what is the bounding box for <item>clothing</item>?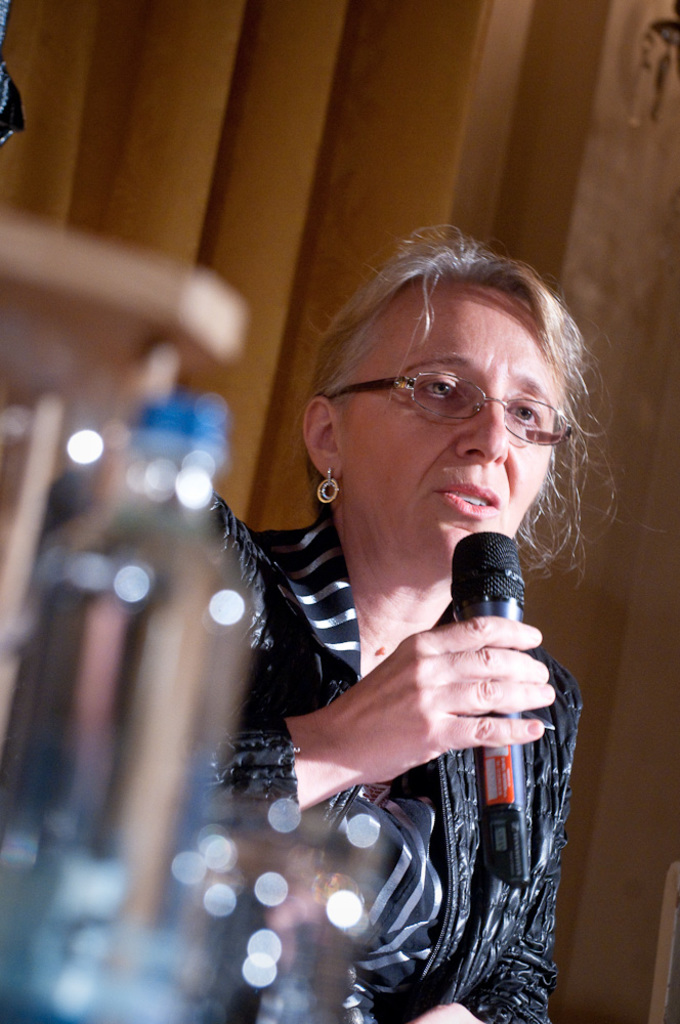
select_region(188, 522, 552, 1023).
